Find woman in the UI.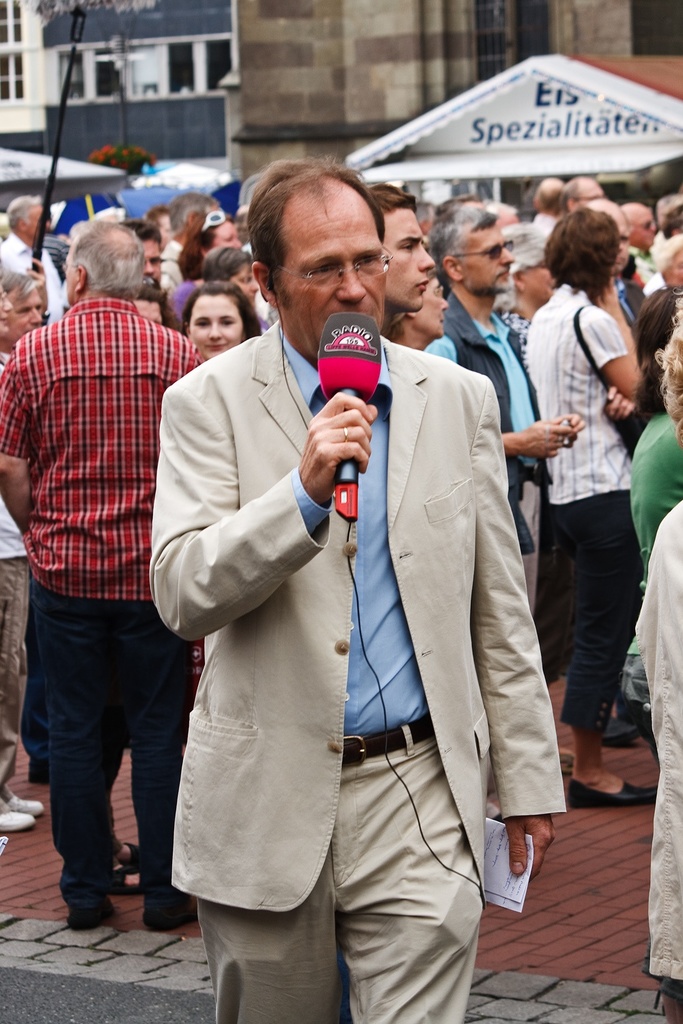
UI element at {"left": 644, "top": 232, "right": 682, "bottom": 299}.
